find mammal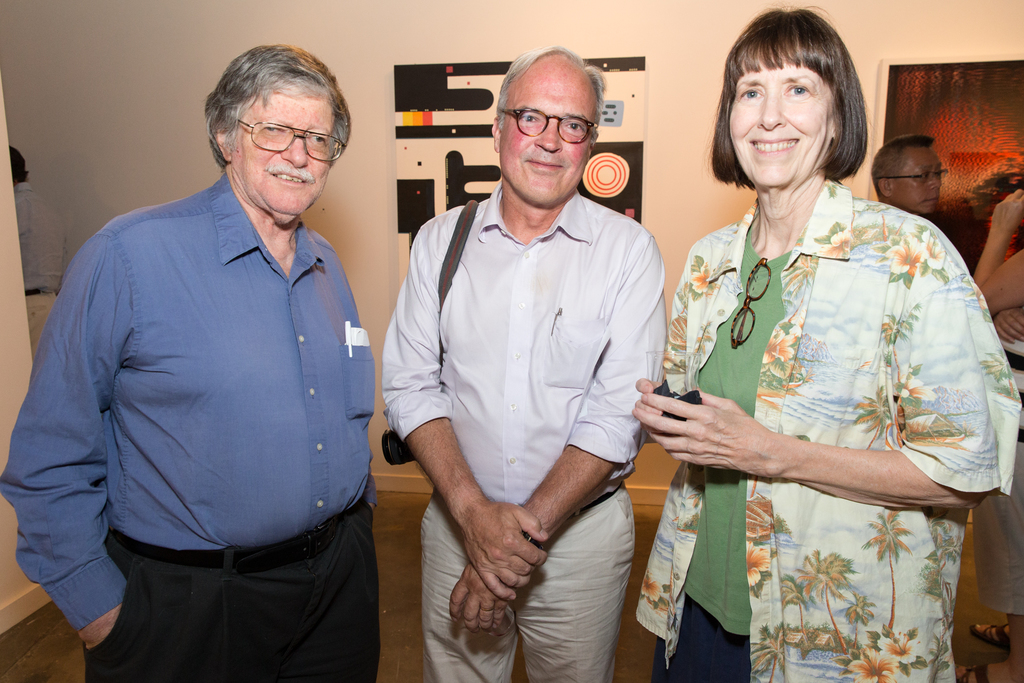
detection(628, 0, 1018, 682)
